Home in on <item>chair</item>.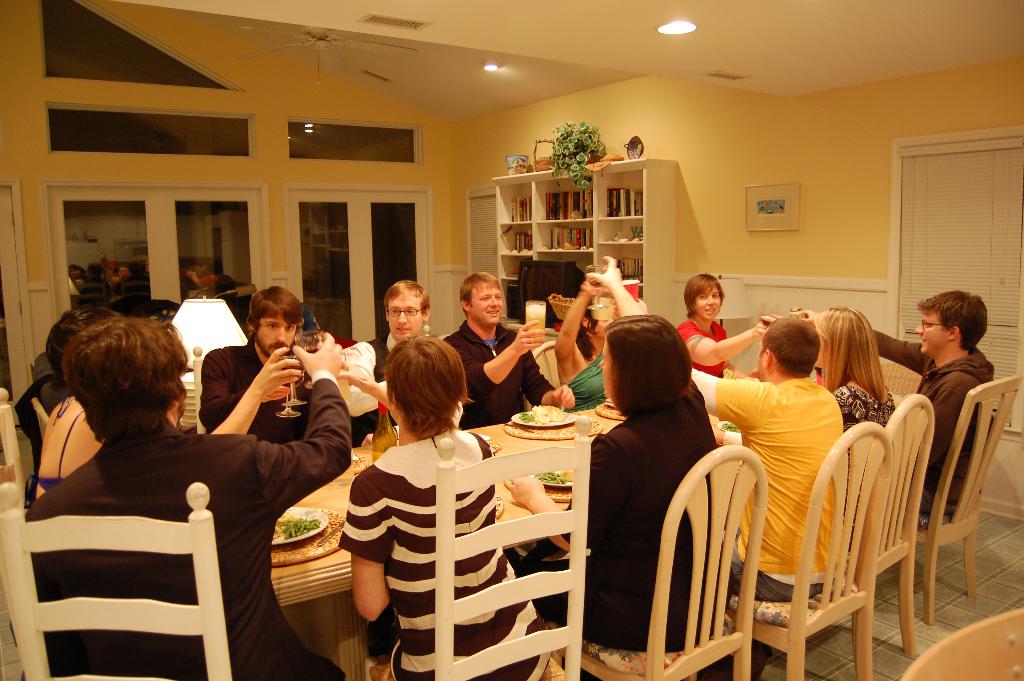
Homed in at rect(15, 475, 244, 678).
